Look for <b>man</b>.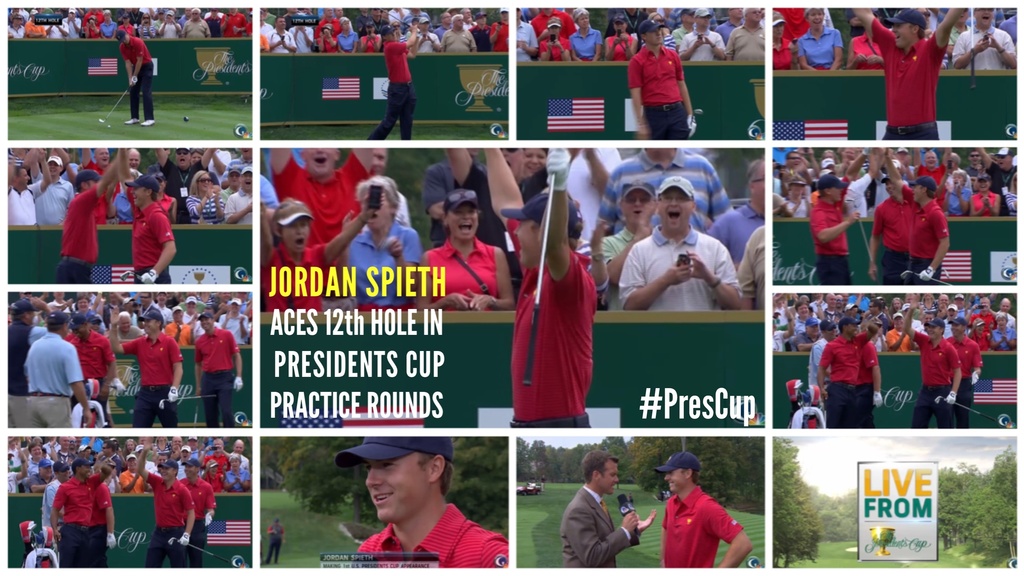
Found: x1=364 y1=17 x2=420 y2=140.
